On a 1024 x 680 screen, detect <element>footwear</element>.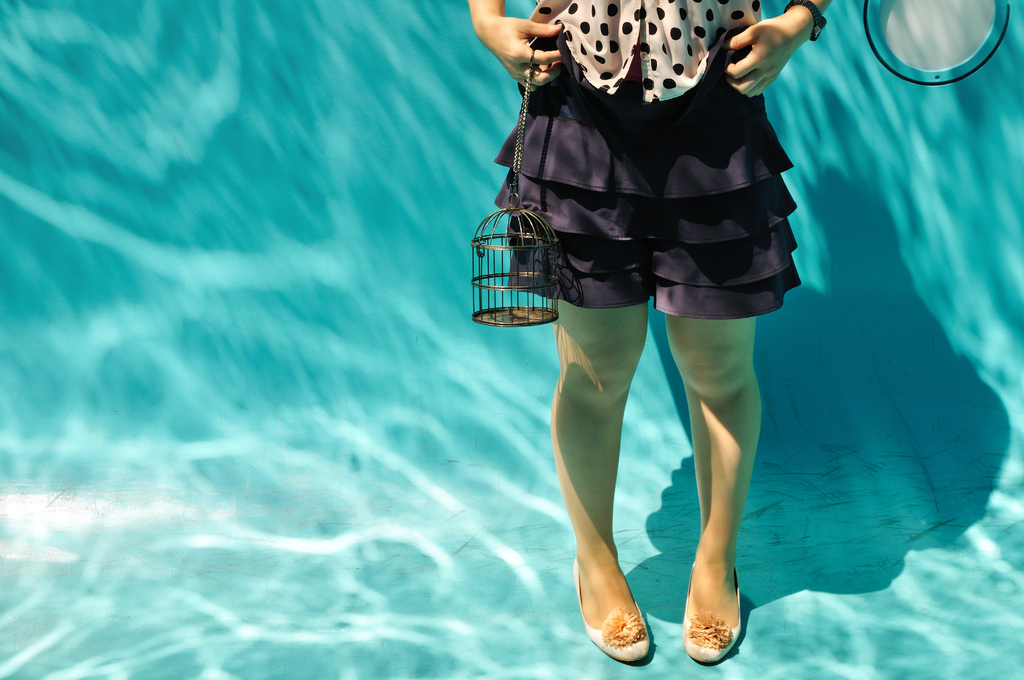
box(689, 573, 751, 668).
